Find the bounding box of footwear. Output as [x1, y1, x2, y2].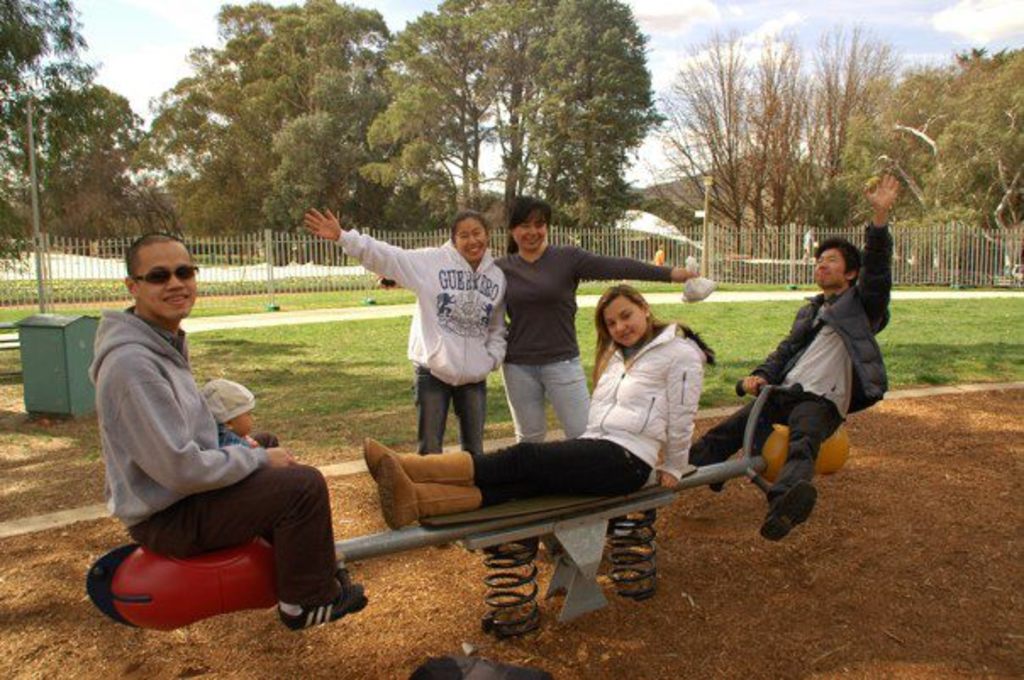
[373, 458, 481, 527].
